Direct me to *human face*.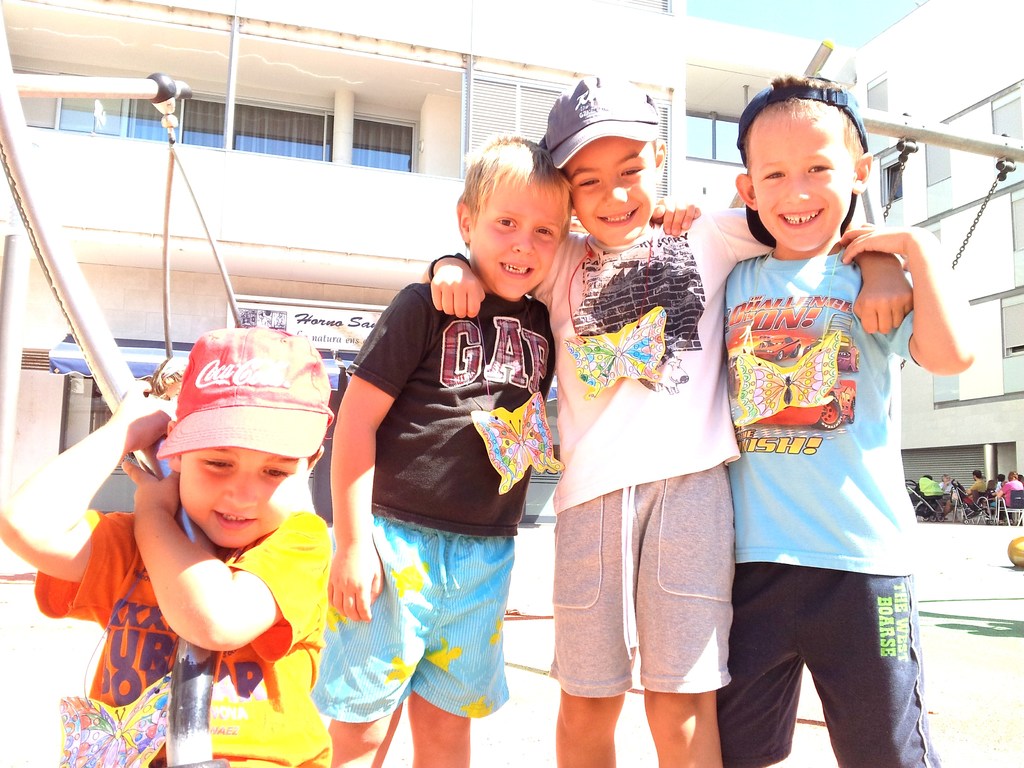
Direction: crop(180, 451, 310, 546).
